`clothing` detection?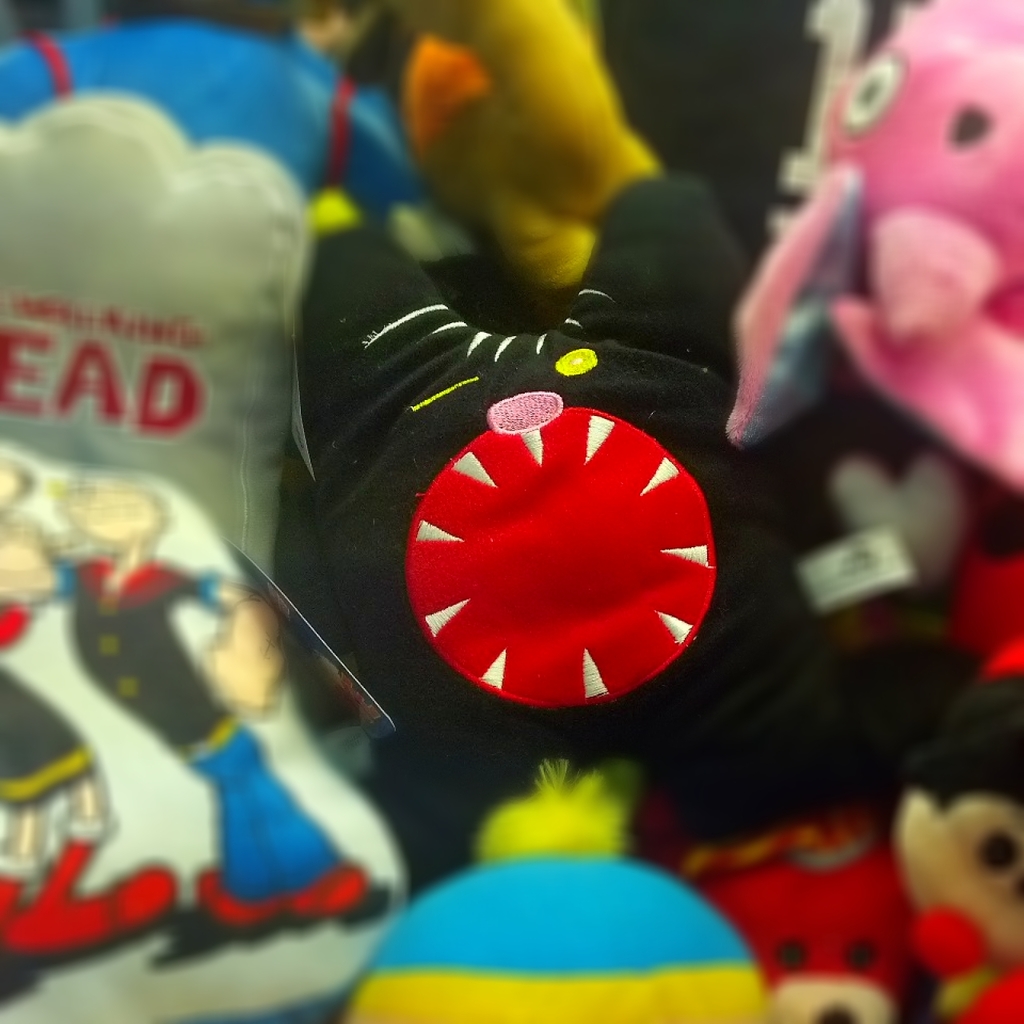
46, 557, 366, 926
